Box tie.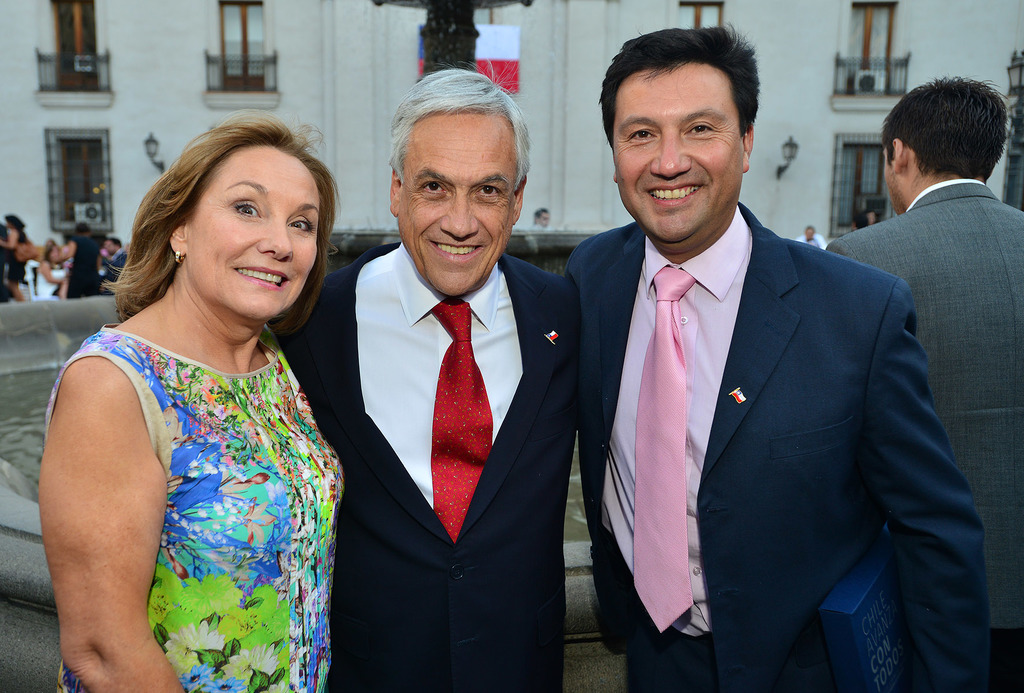
rect(426, 299, 493, 538).
